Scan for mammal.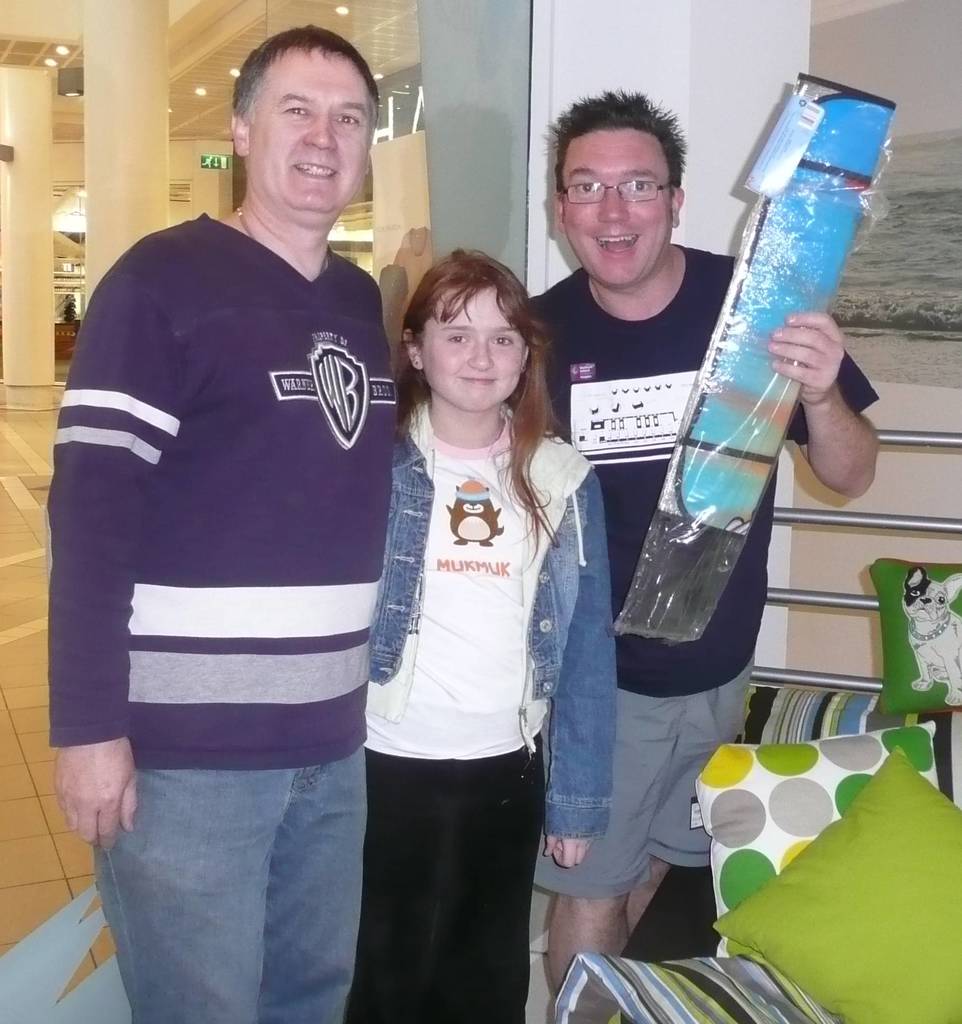
Scan result: 361:237:625:1023.
